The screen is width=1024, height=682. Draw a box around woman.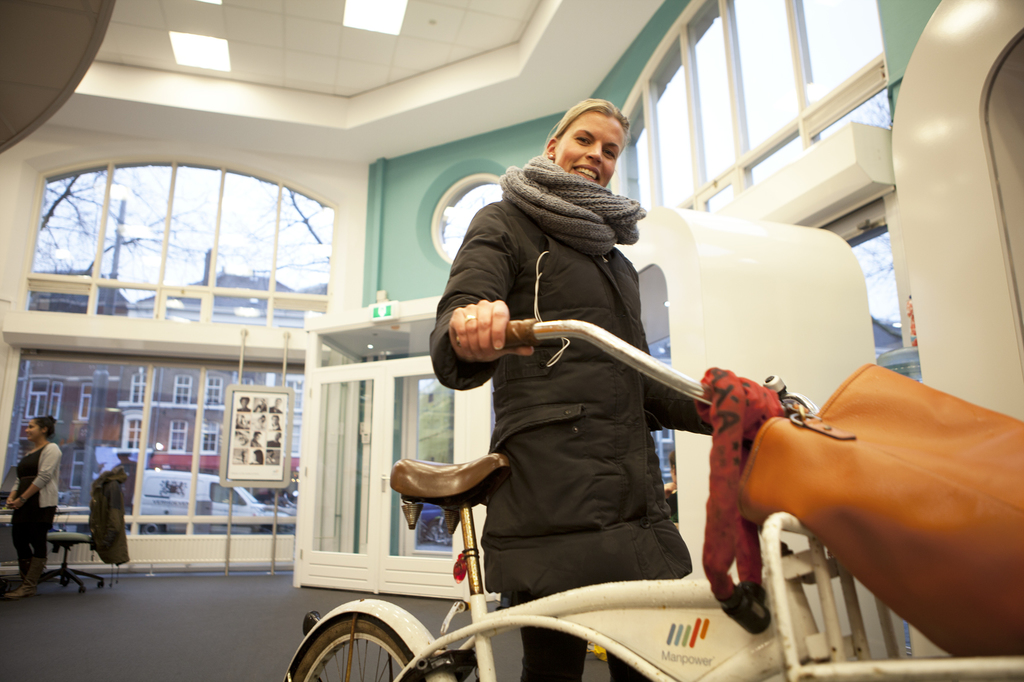
box=[429, 93, 721, 653].
